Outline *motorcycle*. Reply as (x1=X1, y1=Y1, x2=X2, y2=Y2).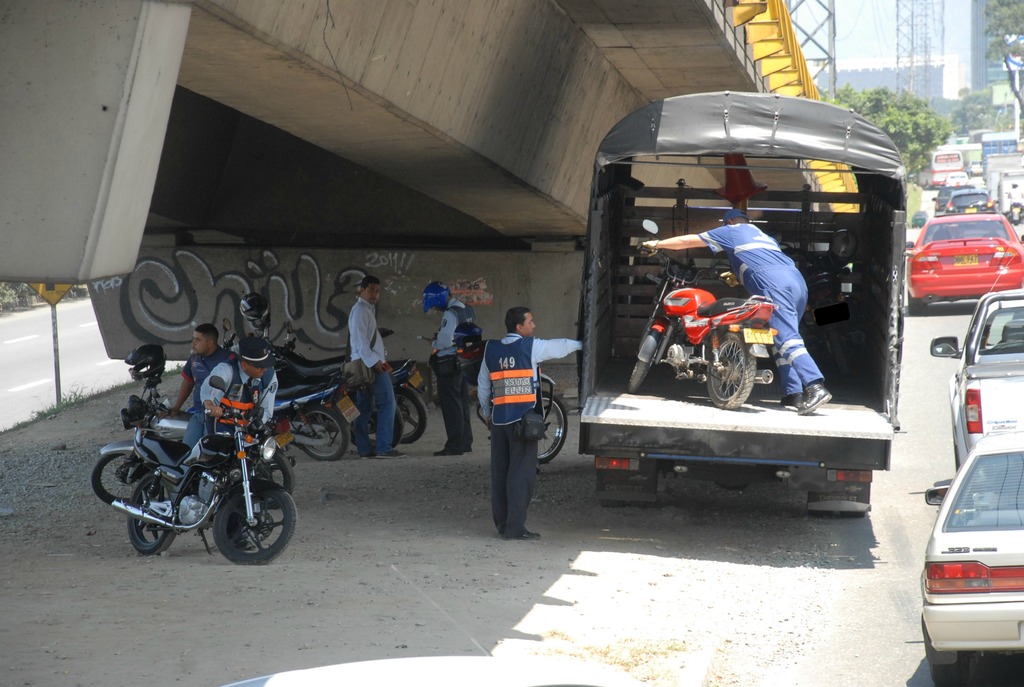
(x1=224, y1=317, x2=239, y2=361).
